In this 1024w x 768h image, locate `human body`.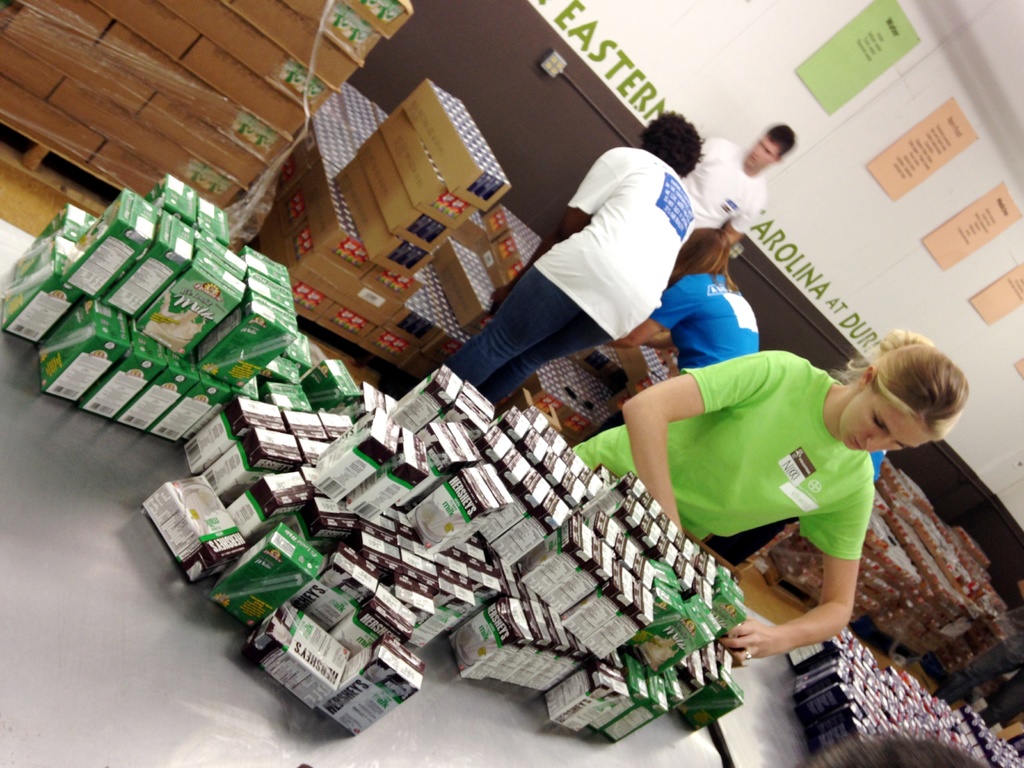
Bounding box: (x1=679, y1=117, x2=798, y2=228).
